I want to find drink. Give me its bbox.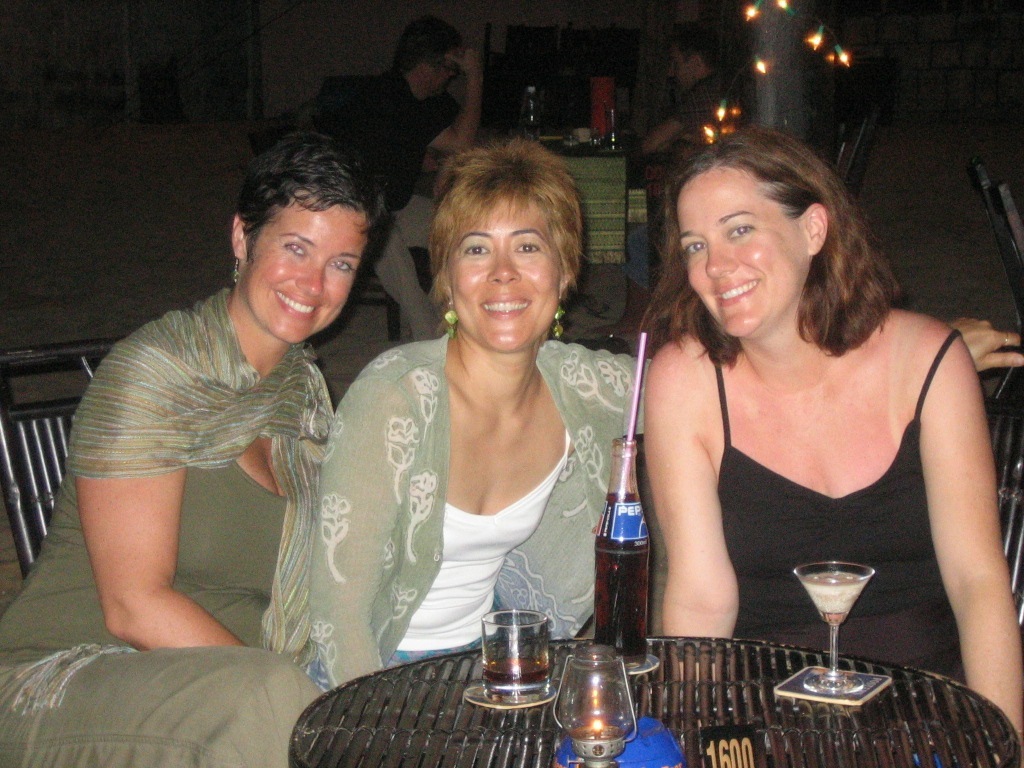
crop(564, 642, 645, 750).
